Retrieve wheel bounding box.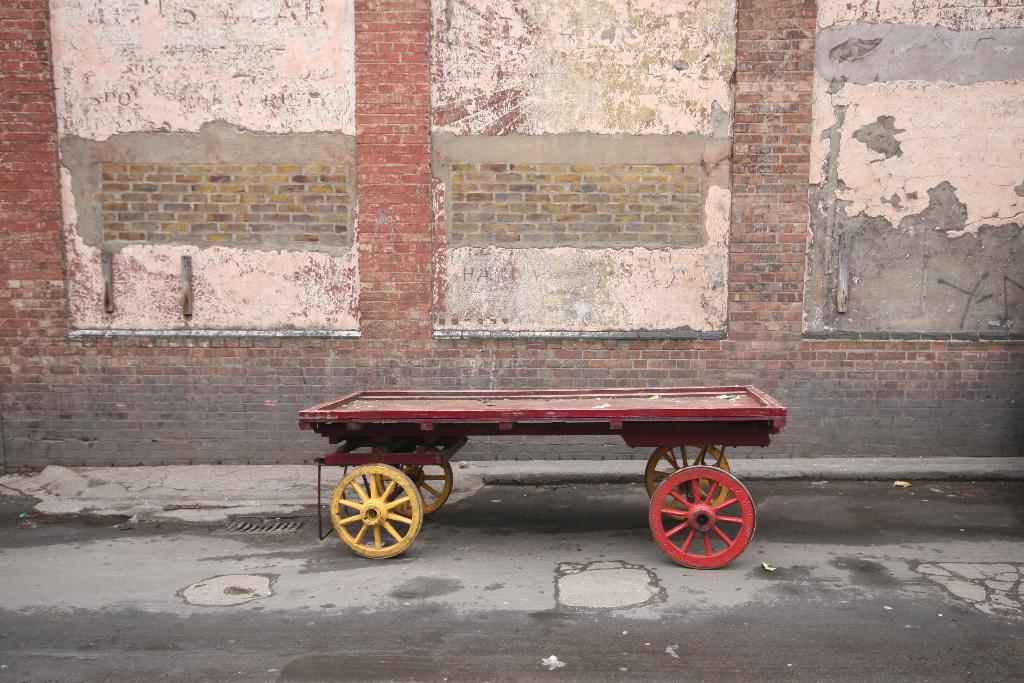
Bounding box: (left=646, top=445, right=733, bottom=520).
